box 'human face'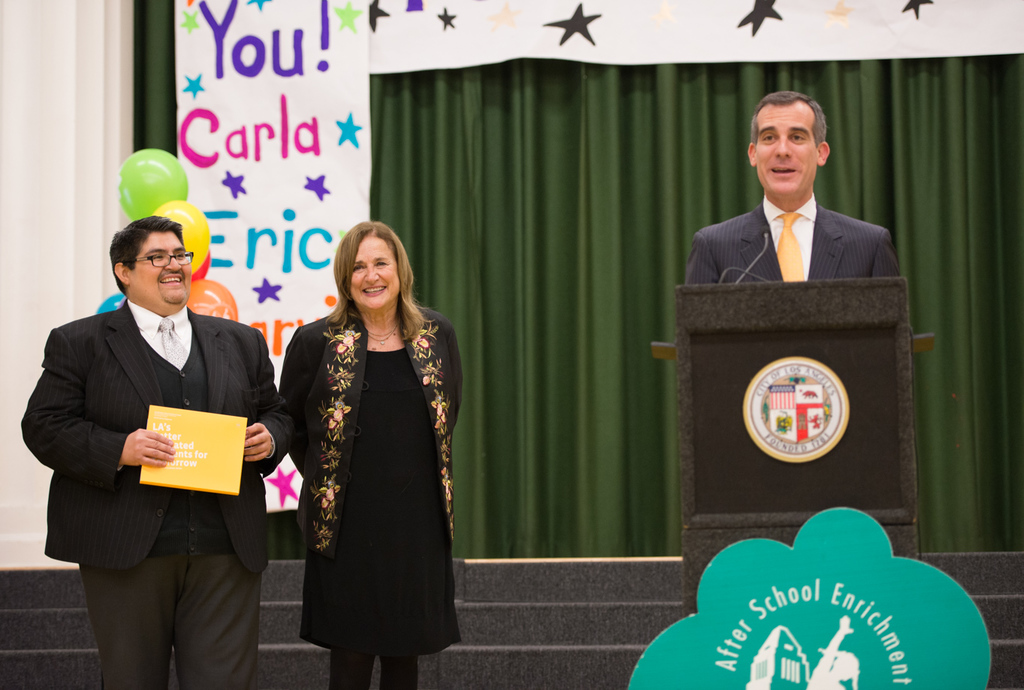
<bbox>349, 238, 399, 310</bbox>
